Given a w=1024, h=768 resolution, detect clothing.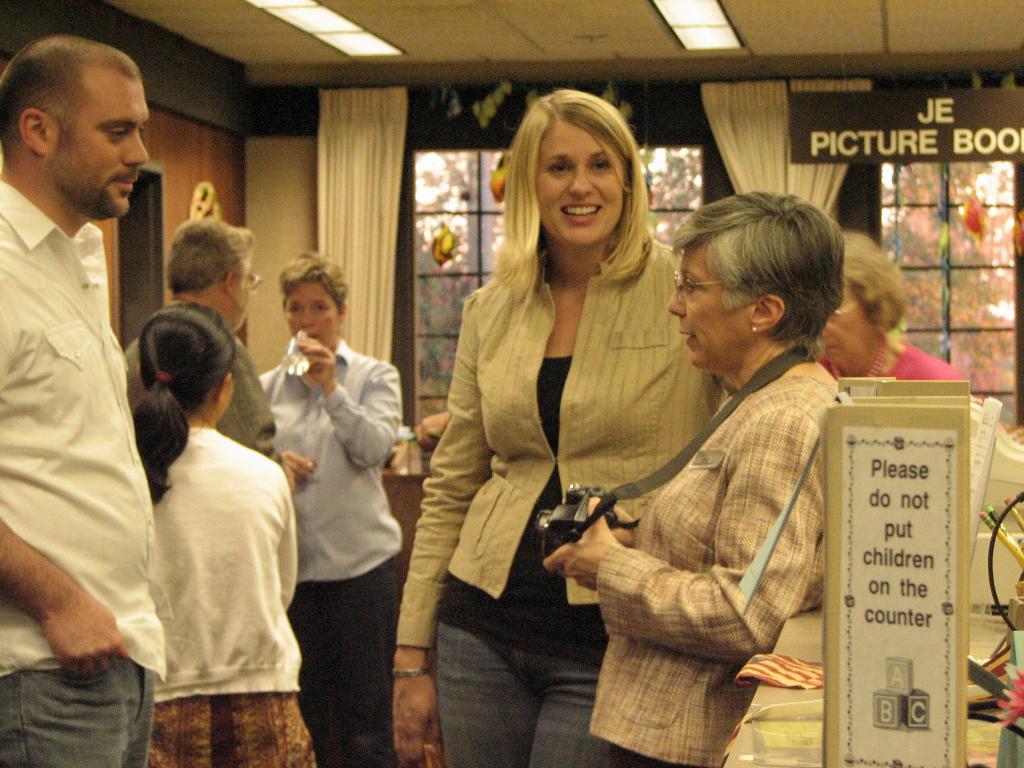
[388,238,729,767].
